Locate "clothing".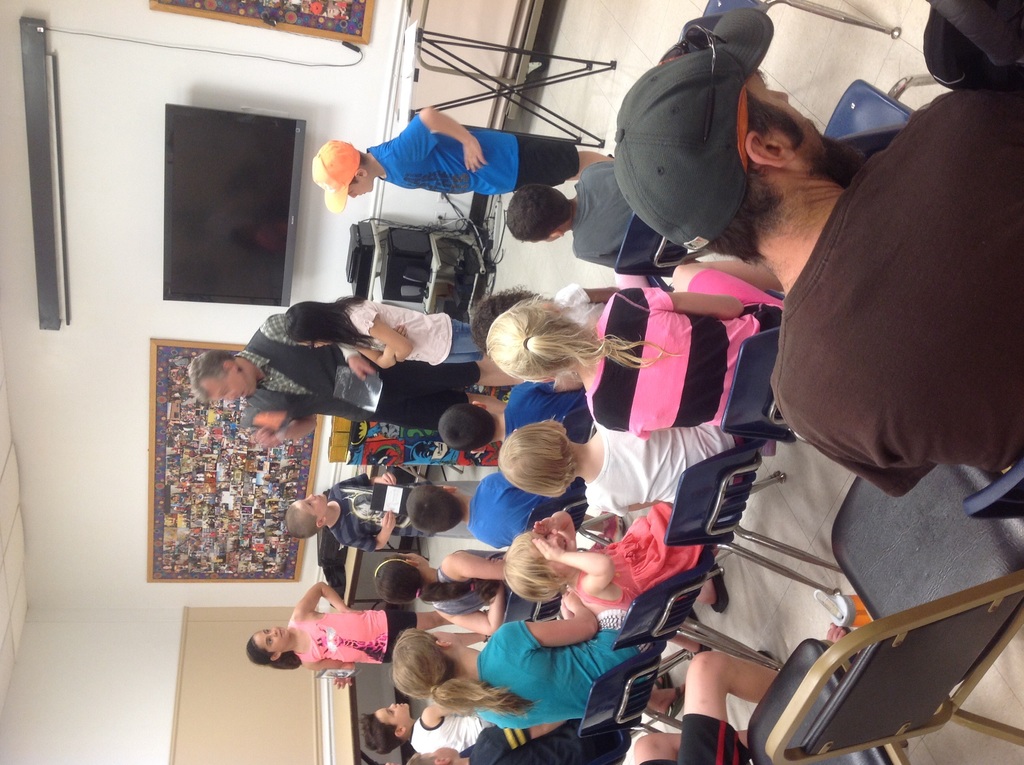
Bounding box: l=289, t=613, r=420, b=671.
